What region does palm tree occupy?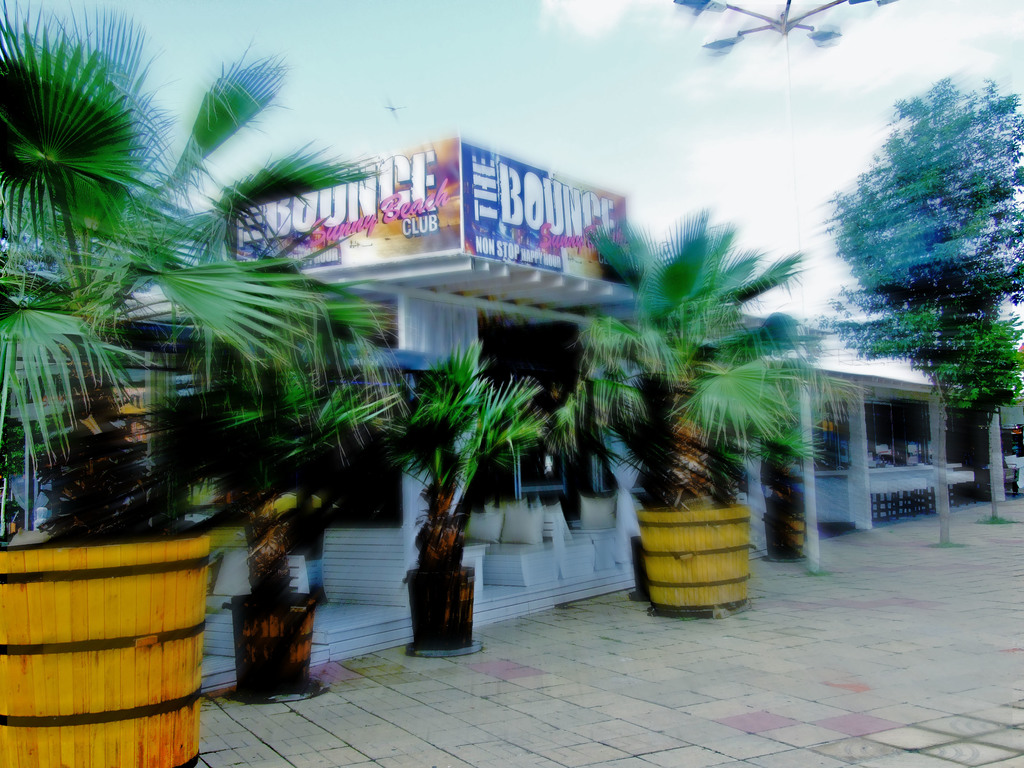
(left=836, top=81, right=1023, bottom=481).
